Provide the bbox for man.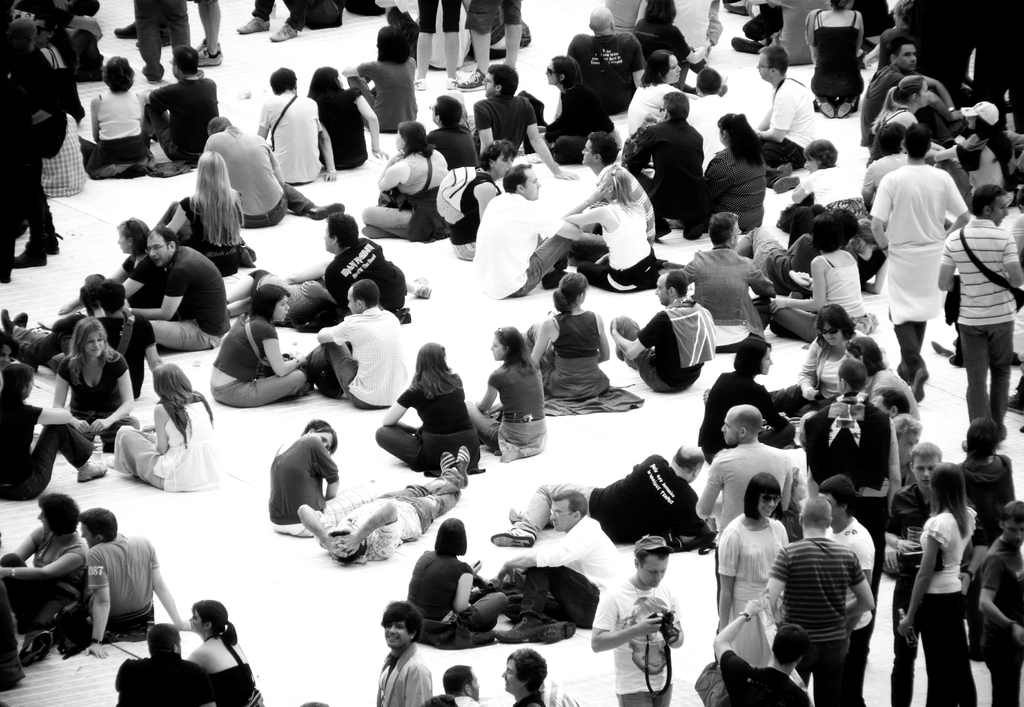
pyautogui.locateOnScreen(144, 49, 216, 164).
